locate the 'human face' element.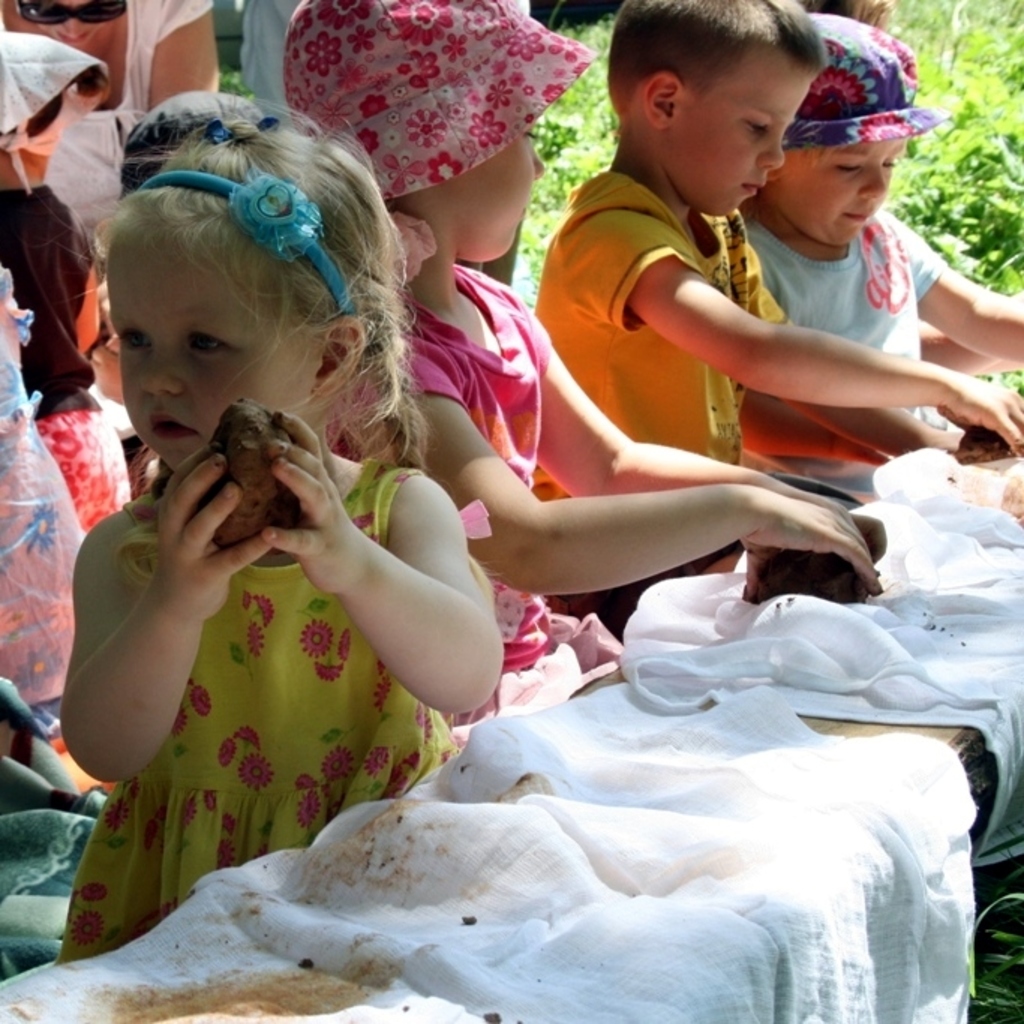
Element bbox: {"x1": 672, "y1": 58, "x2": 814, "y2": 217}.
